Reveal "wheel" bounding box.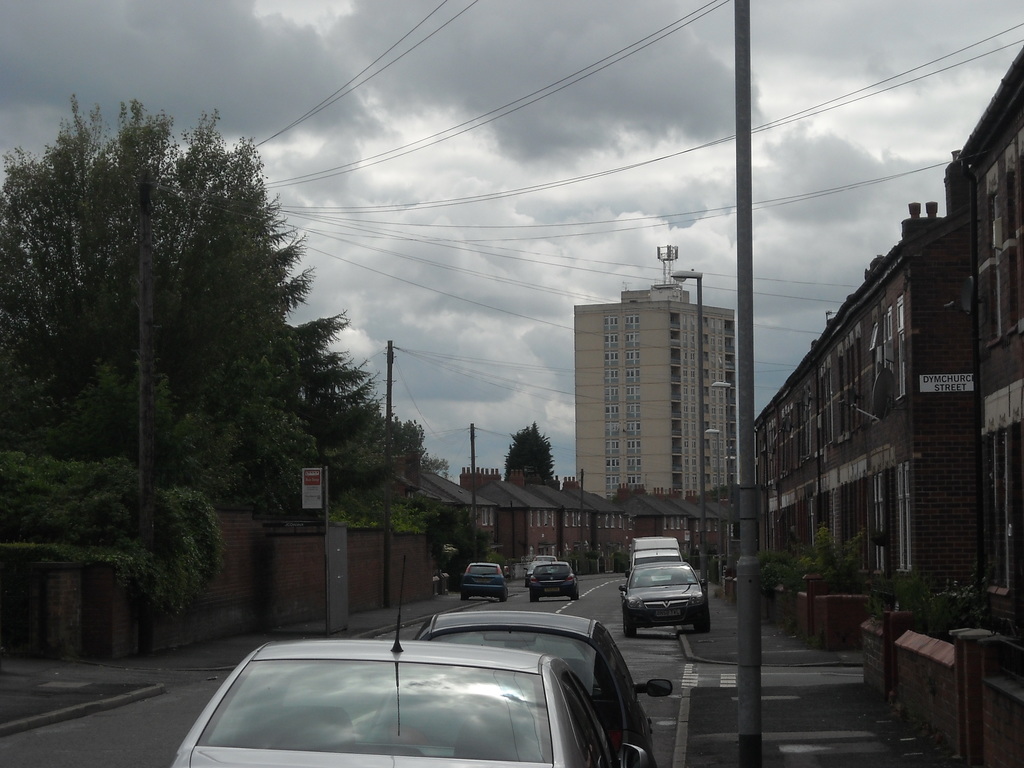
Revealed: left=531, top=595, right=535, bottom=604.
